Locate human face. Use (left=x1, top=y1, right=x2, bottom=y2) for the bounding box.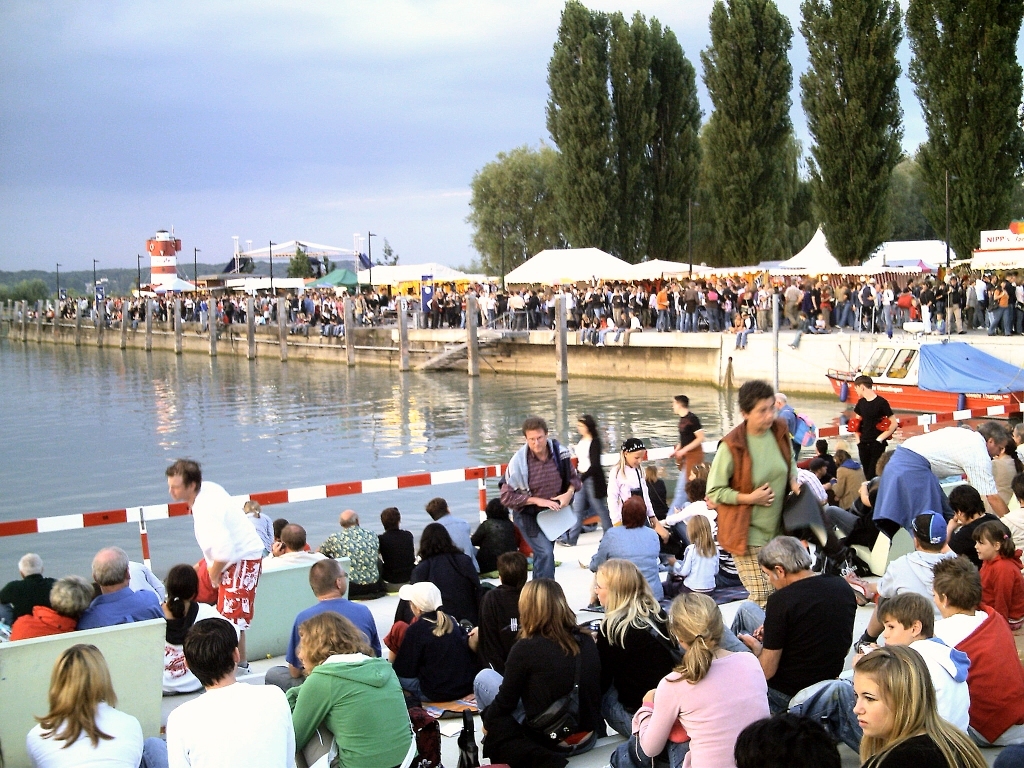
(left=883, top=619, right=911, bottom=646).
